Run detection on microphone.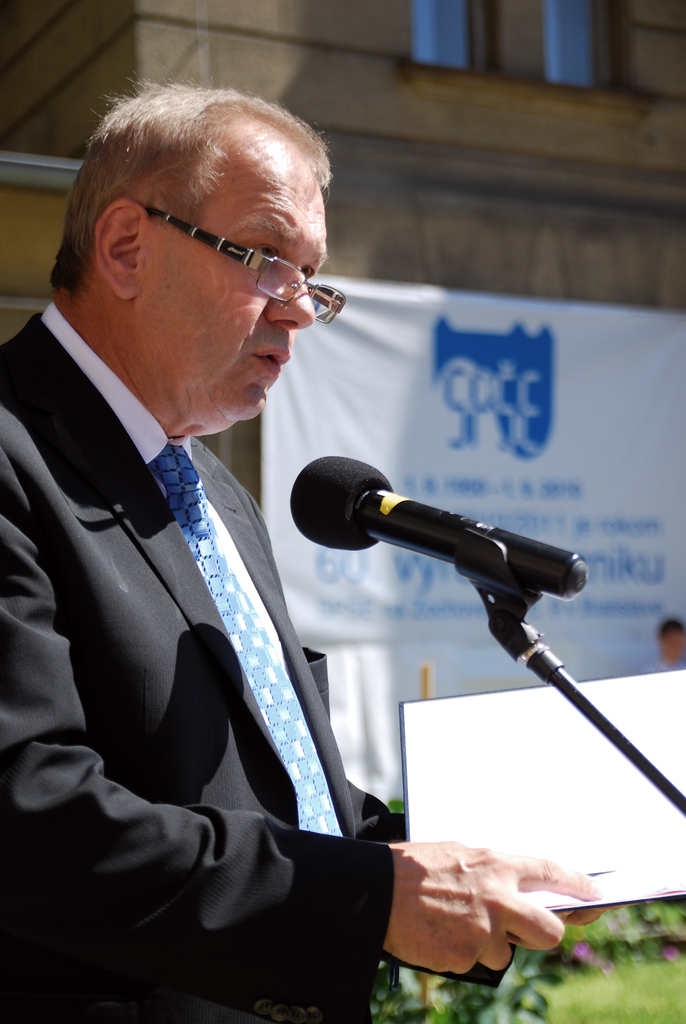
Result: [261,456,591,602].
